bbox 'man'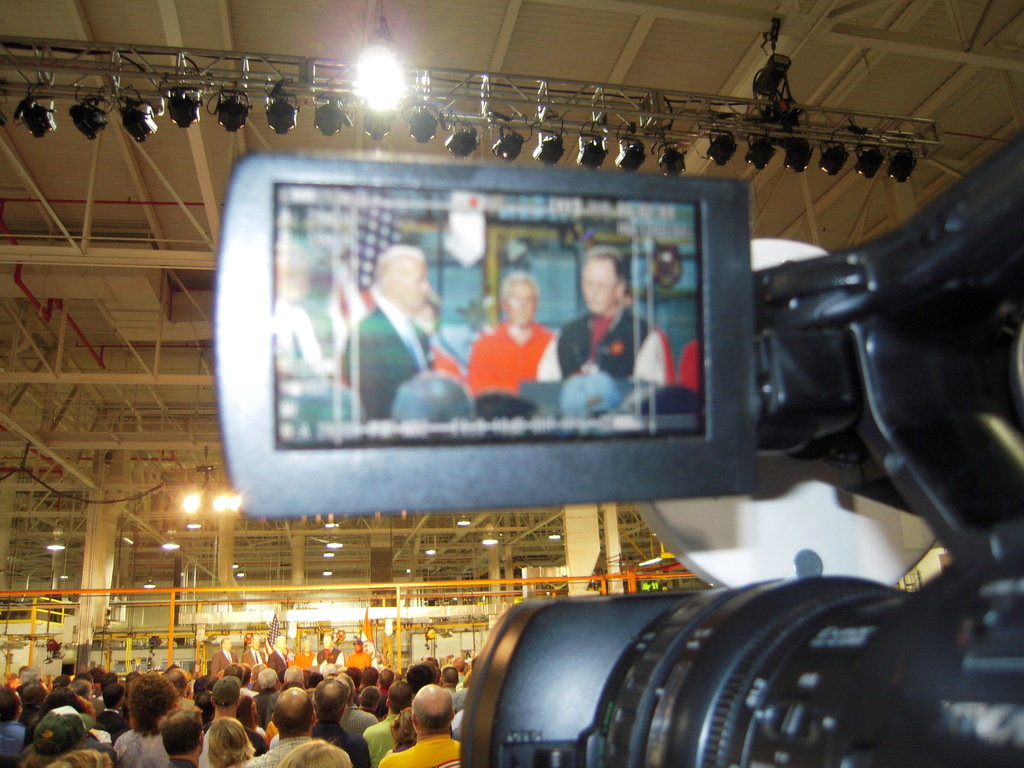
pyautogui.locateOnScreen(0, 682, 31, 767)
